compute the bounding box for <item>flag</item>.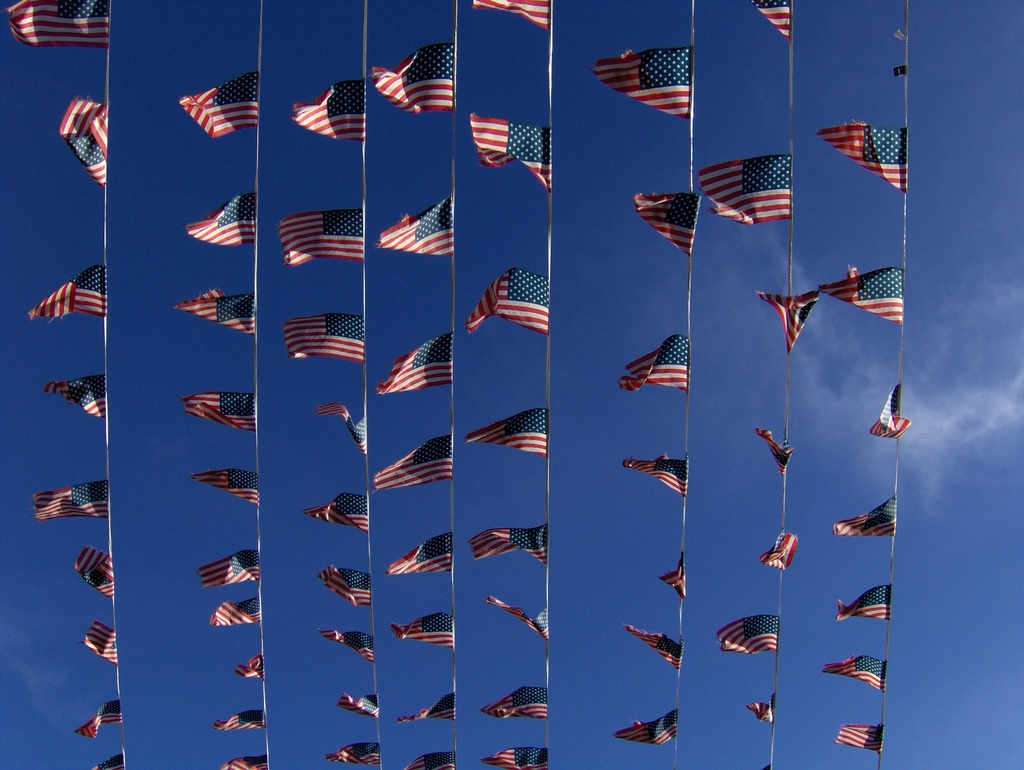
bbox(198, 548, 266, 591).
